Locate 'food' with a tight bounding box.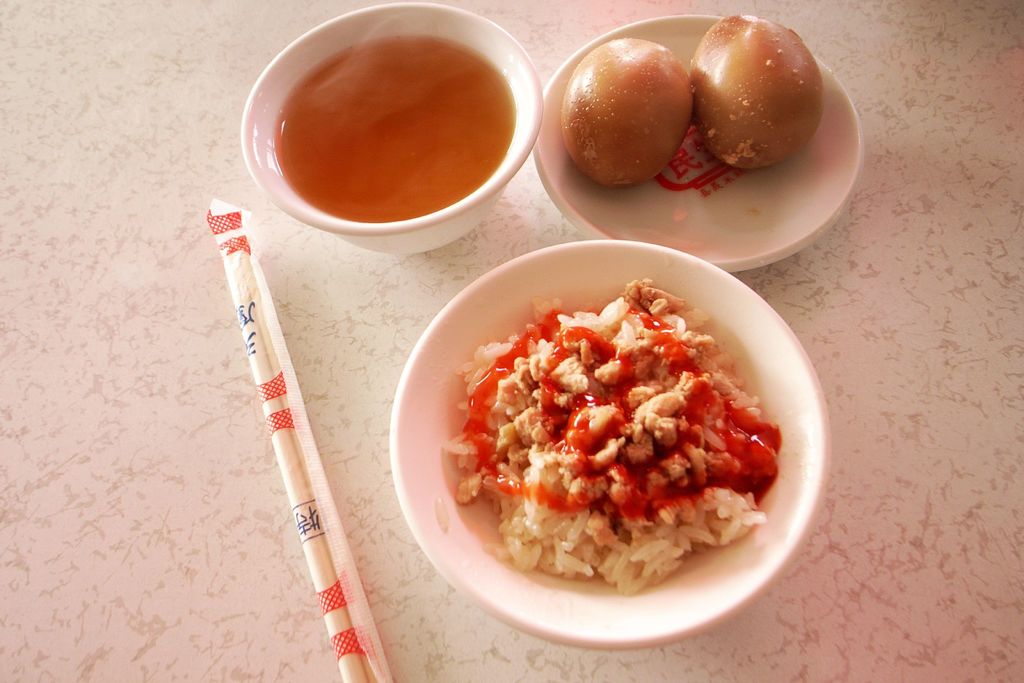
(458,270,806,611).
